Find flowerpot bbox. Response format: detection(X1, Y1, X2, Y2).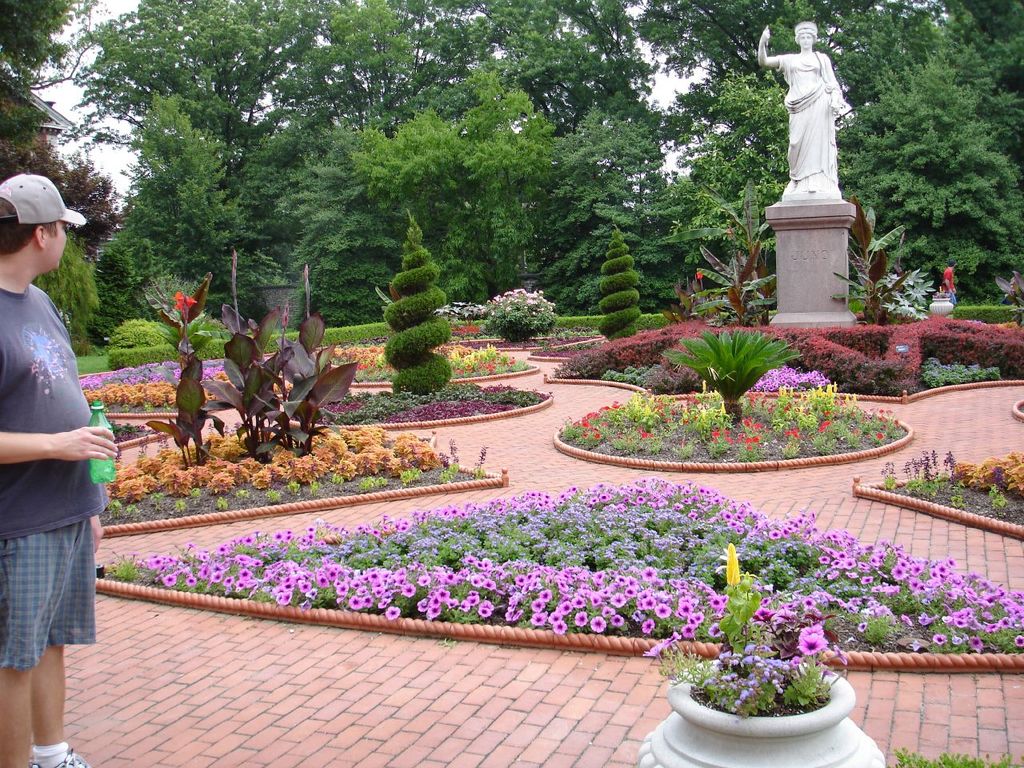
detection(631, 658, 886, 767).
